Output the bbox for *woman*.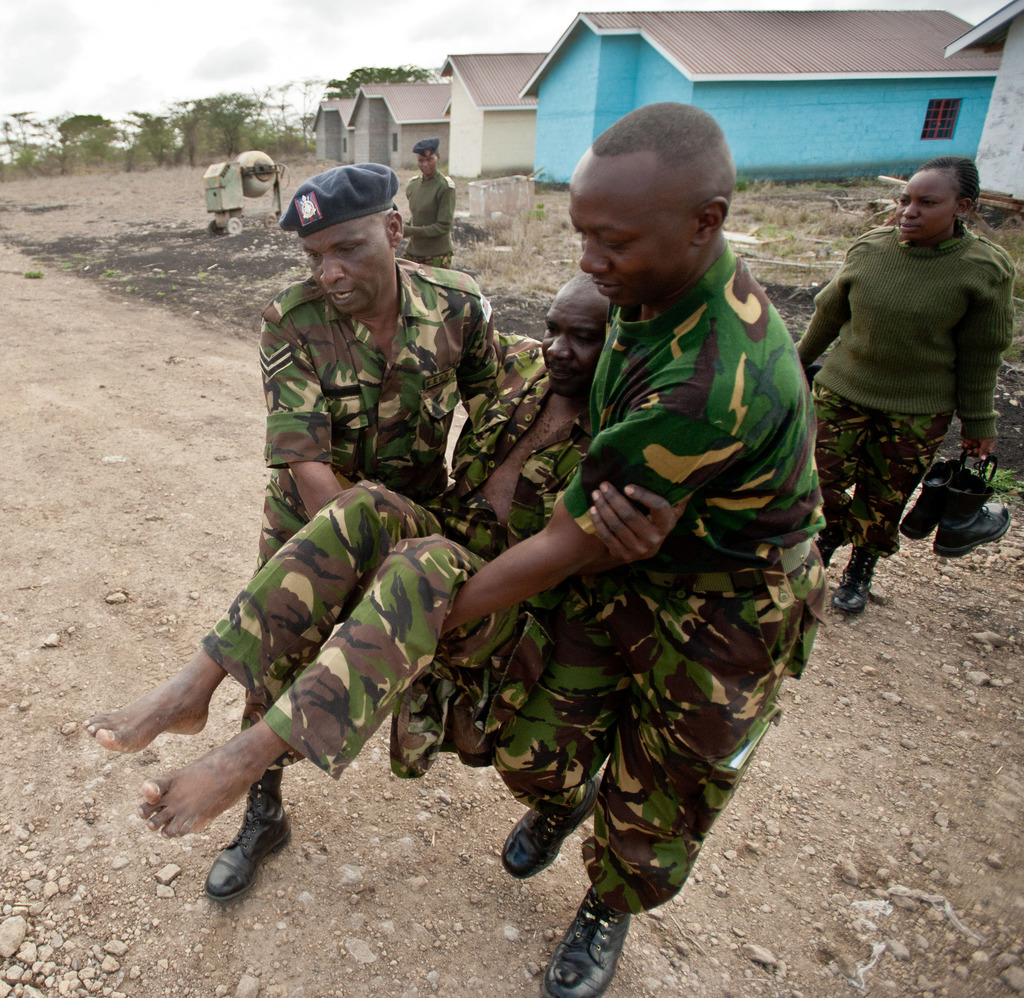
<bbox>794, 157, 1011, 615</bbox>.
